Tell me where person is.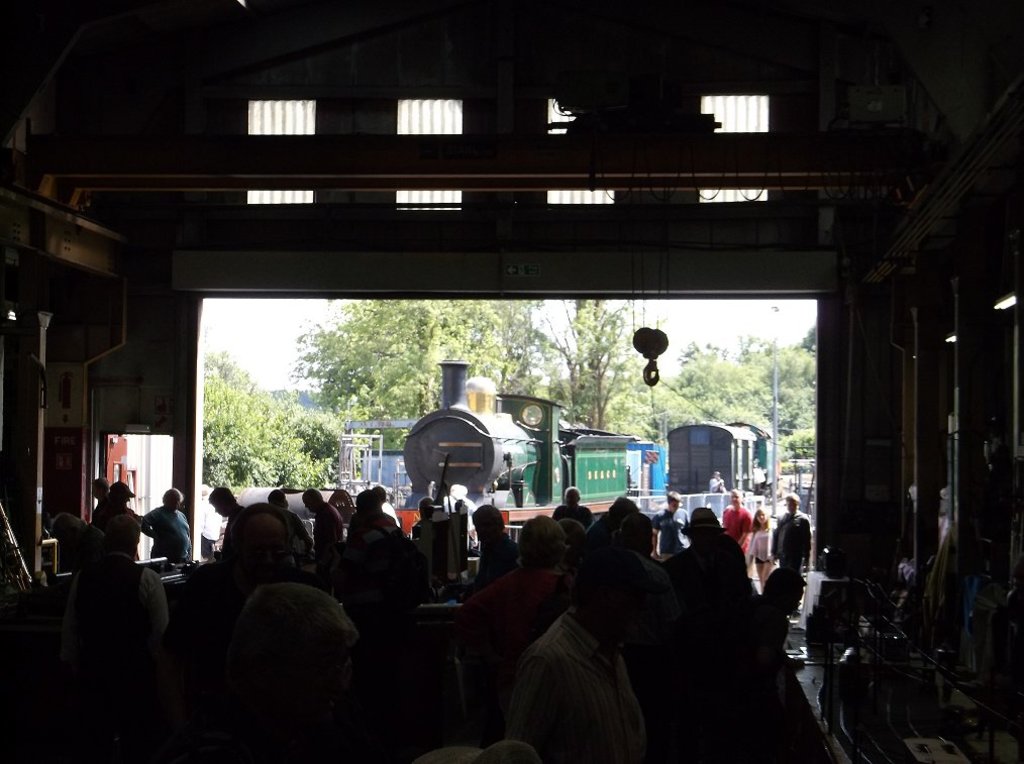
person is at [x1=343, y1=492, x2=394, y2=619].
